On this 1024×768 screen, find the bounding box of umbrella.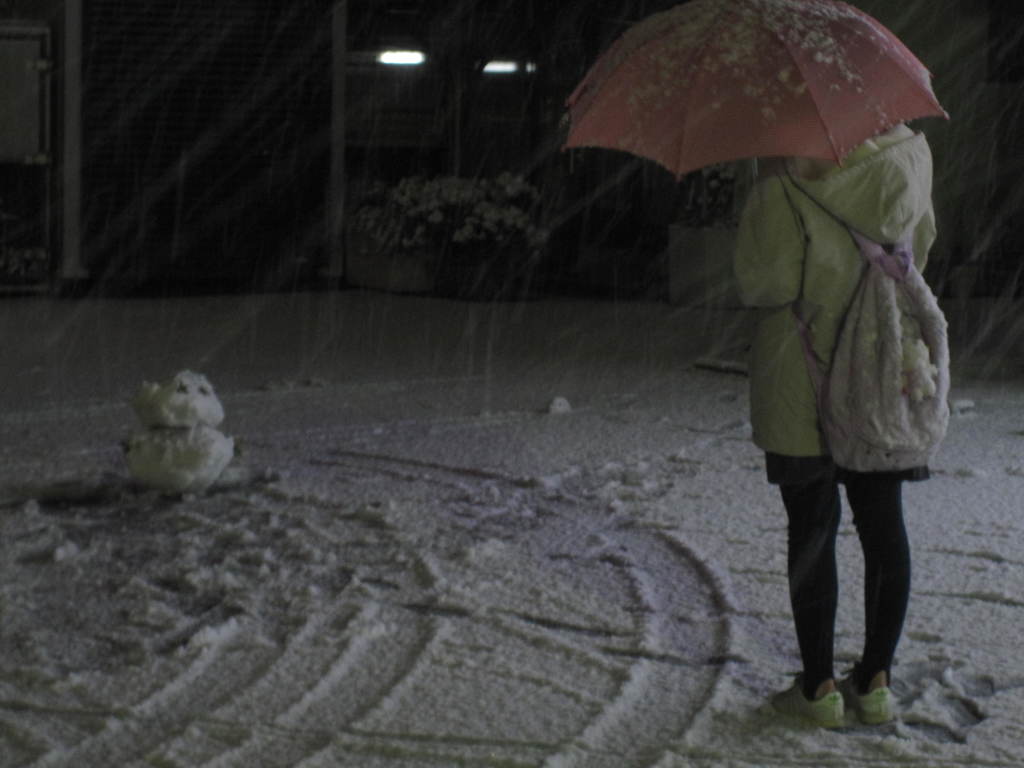
Bounding box: pyautogui.locateOnScreen(551, 0, 944, 278).
